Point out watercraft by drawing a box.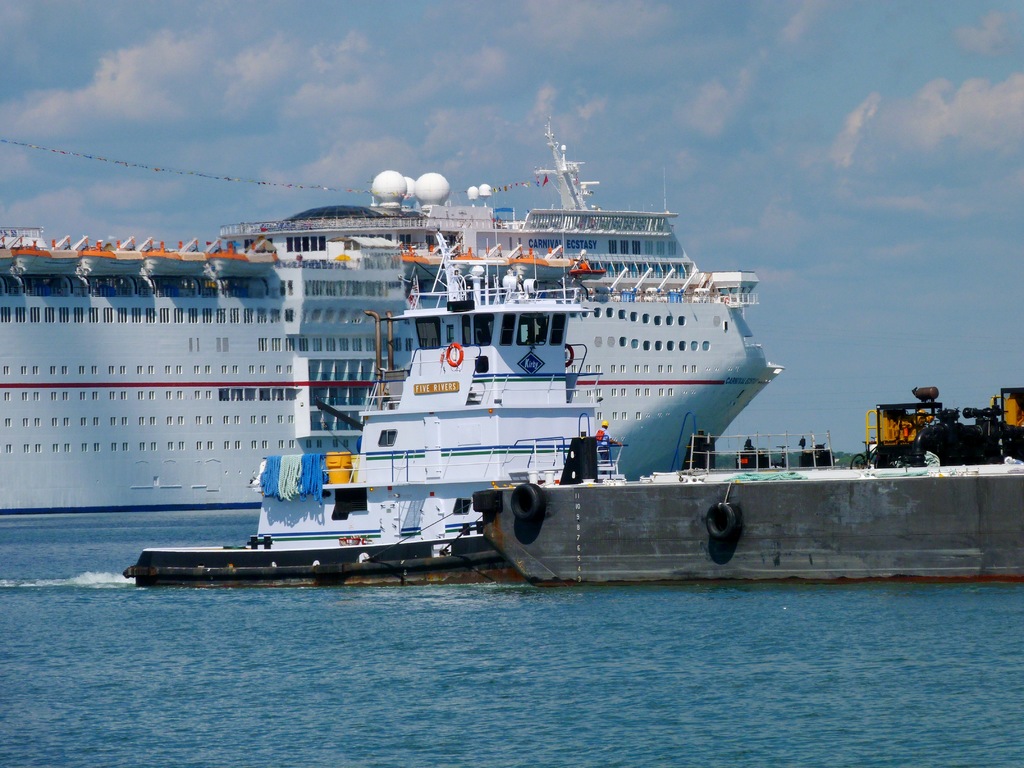
detection(127, 223, 626, 588).
